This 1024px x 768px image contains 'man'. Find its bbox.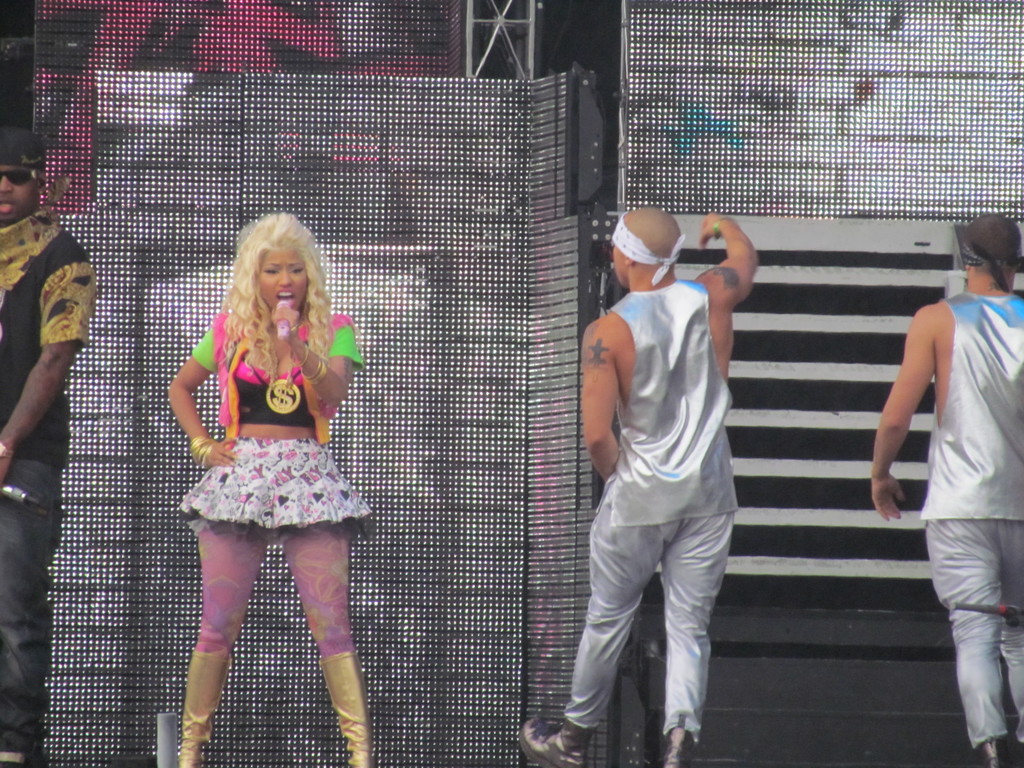
detection(0, 140, 95, 767).
